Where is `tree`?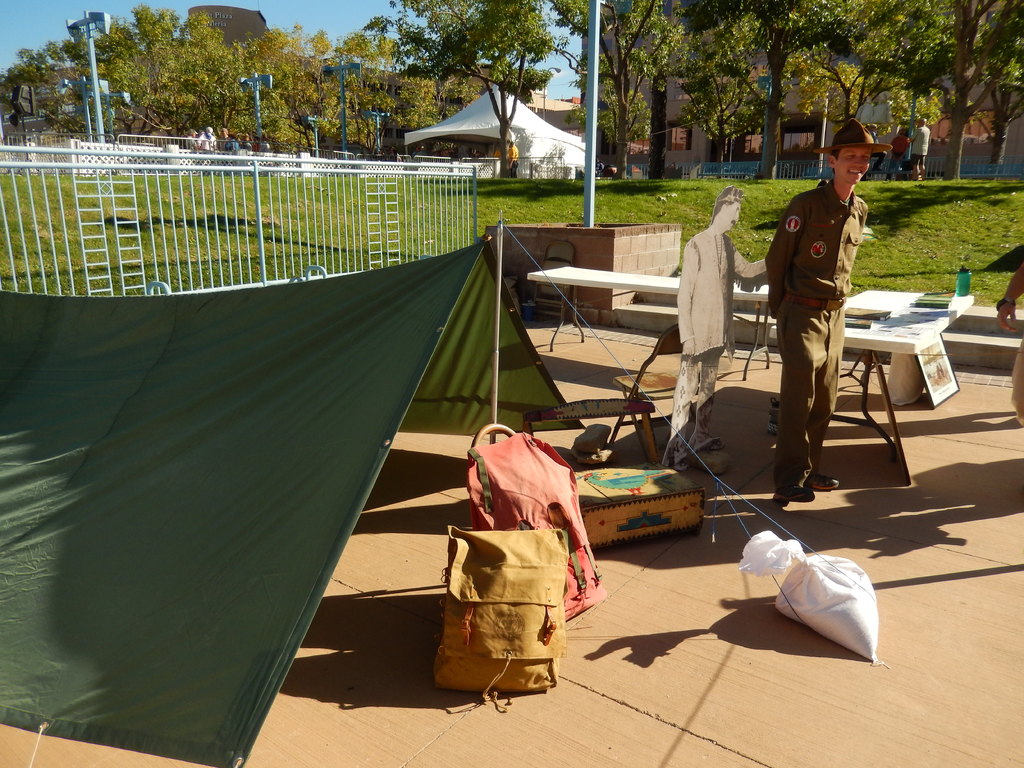
[left=253, top=20, right=312, bottom=152].
